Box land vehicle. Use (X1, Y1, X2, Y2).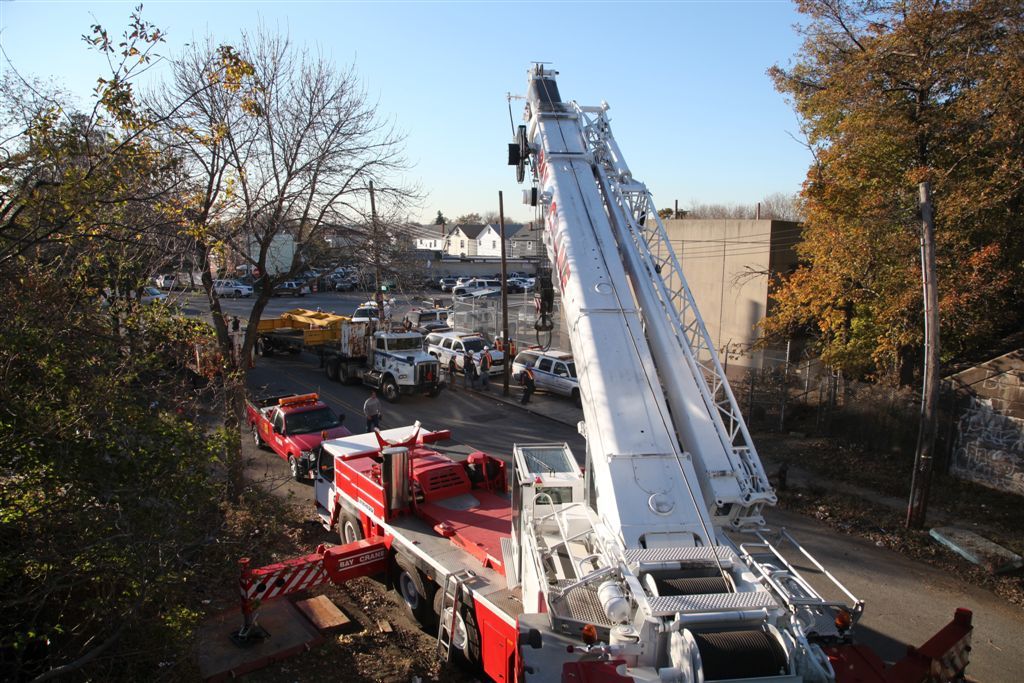
(278, 281, 302, 291).
